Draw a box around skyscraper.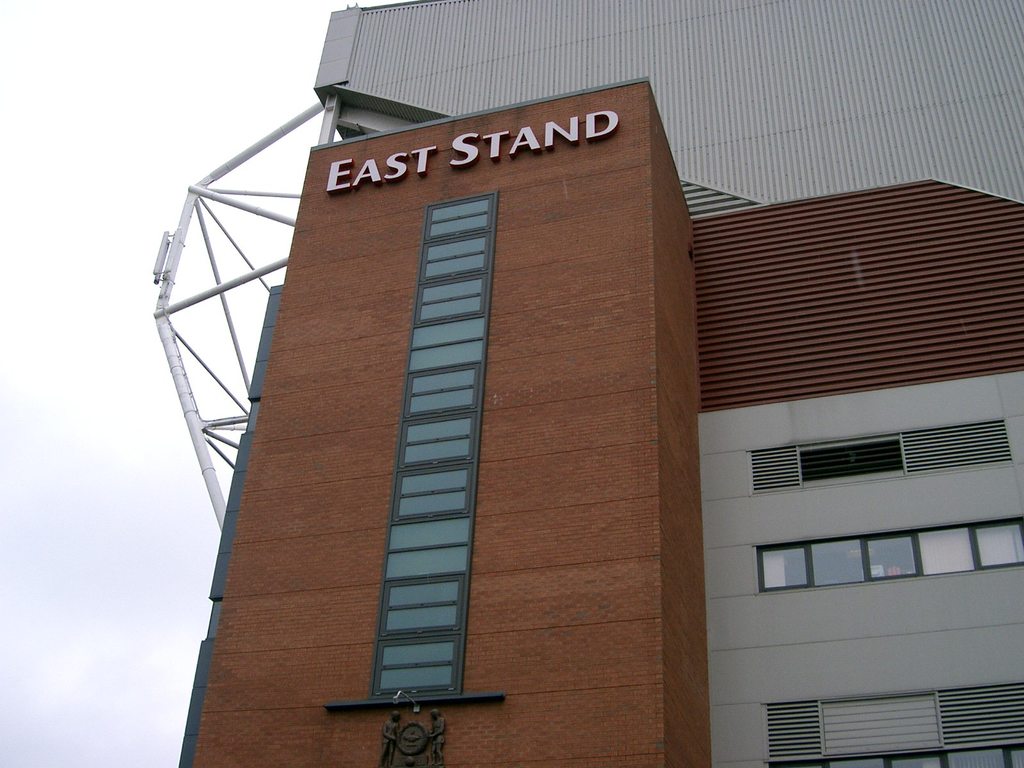
184, 78, 689, 767.
